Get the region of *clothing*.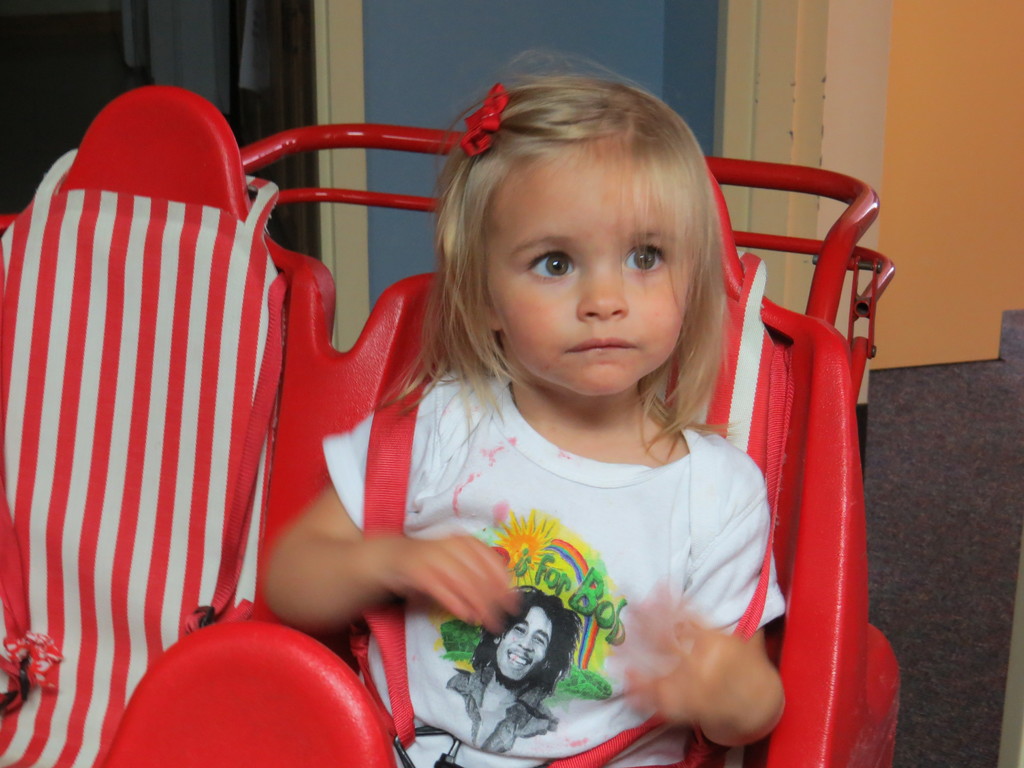
bbox=[335, 314, 819, 742].
